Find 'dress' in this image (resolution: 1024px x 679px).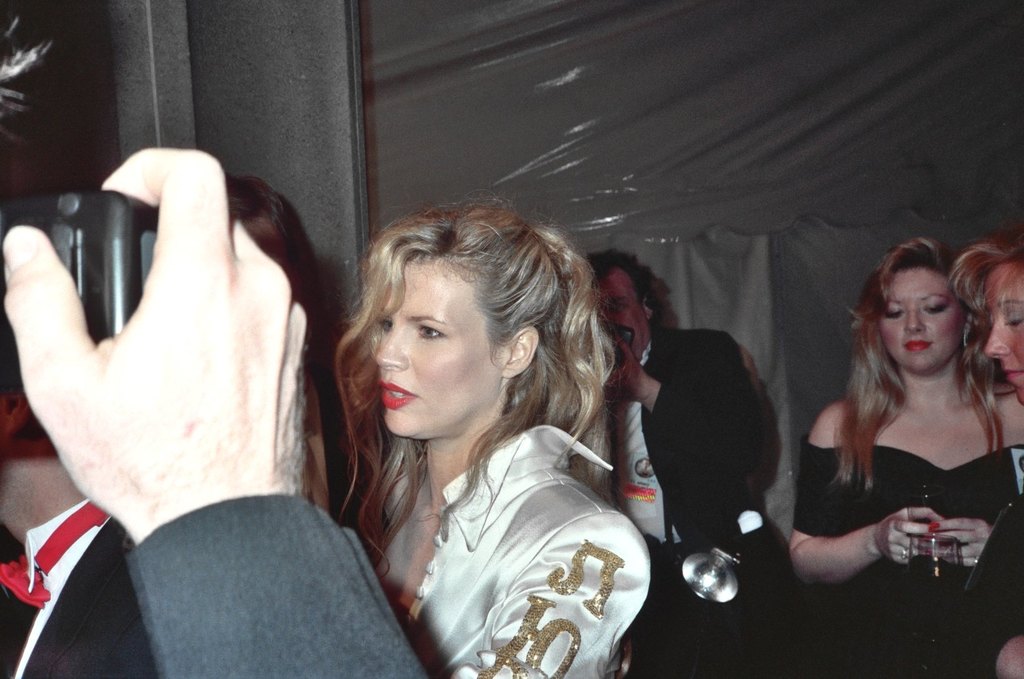
bbox=(791, 443, 1023, 678).
